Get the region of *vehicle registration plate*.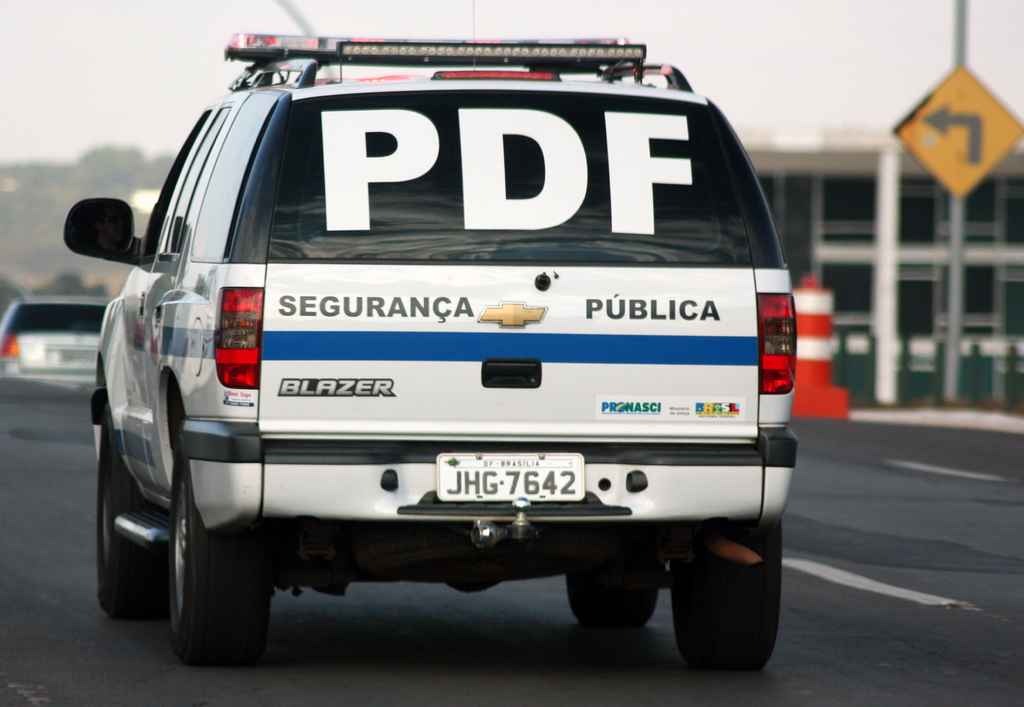
bbox(431, 446, 584, 503).
